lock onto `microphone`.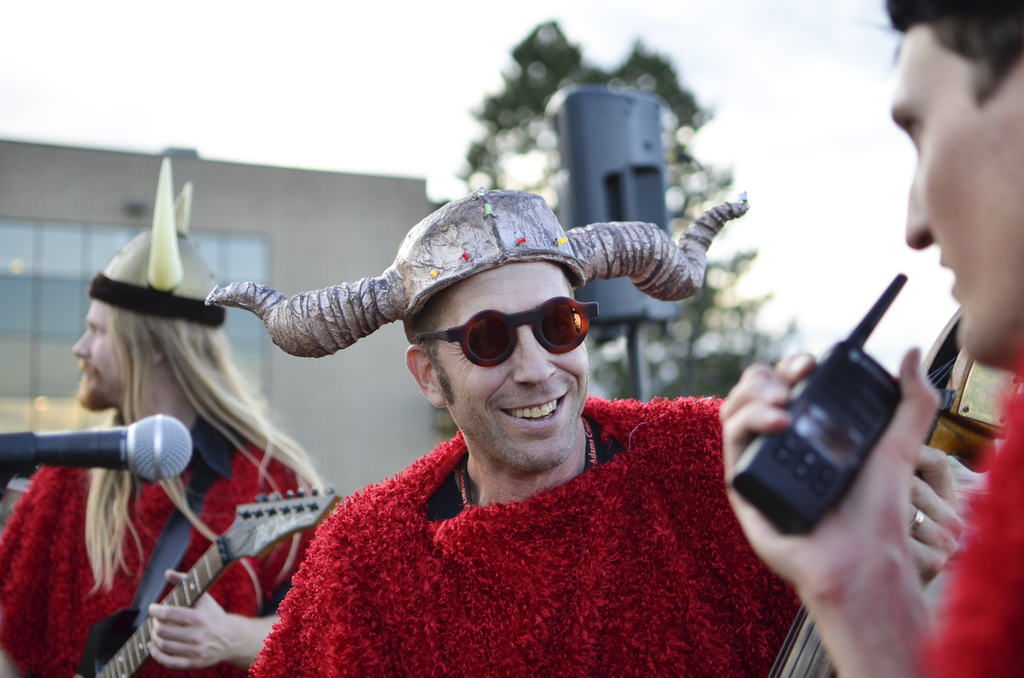
Locked: <region>0, 413, 189, 480</region>.
